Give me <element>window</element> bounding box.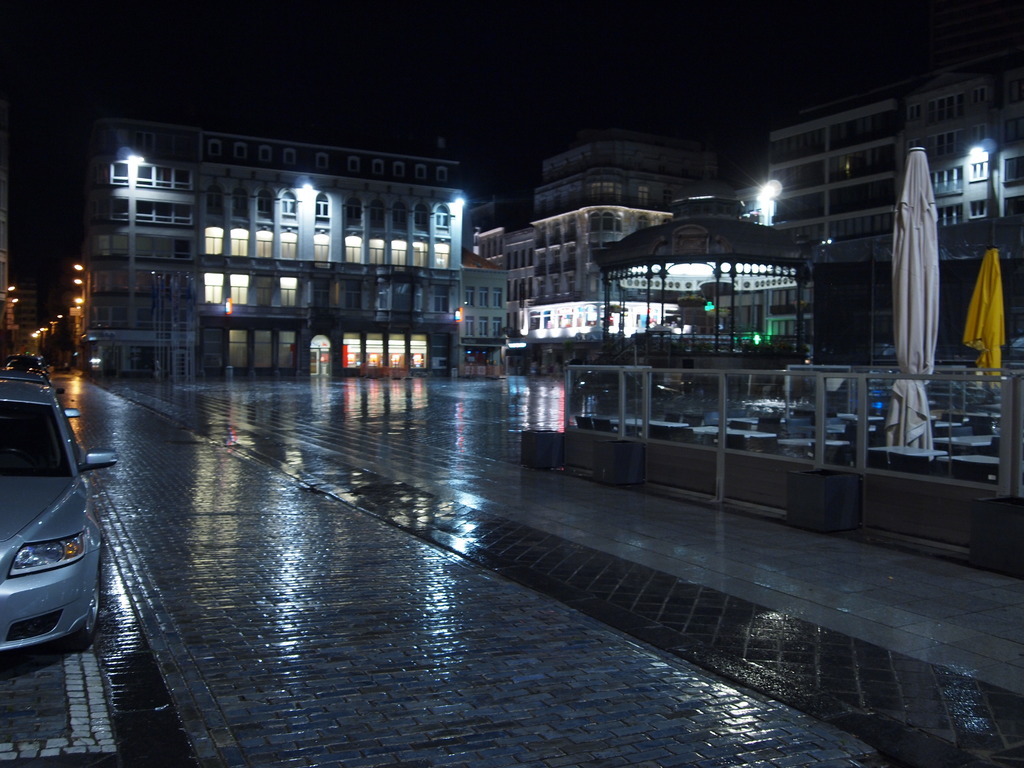
left=431, top=294, right=447, bottom=315.
